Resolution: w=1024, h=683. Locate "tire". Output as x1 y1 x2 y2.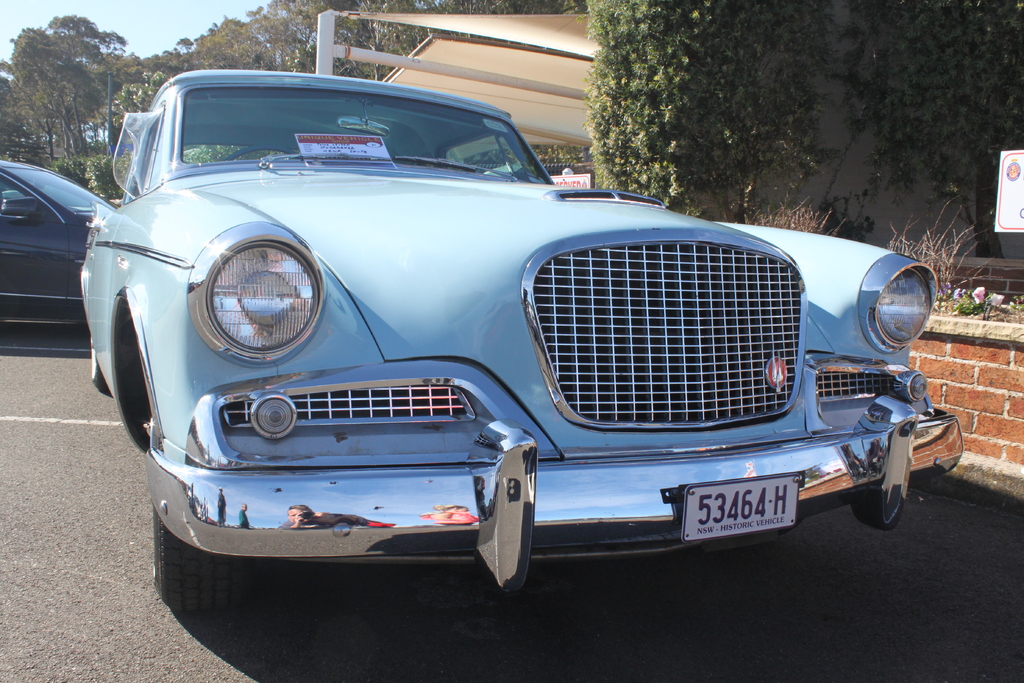
150 413 255 625.
